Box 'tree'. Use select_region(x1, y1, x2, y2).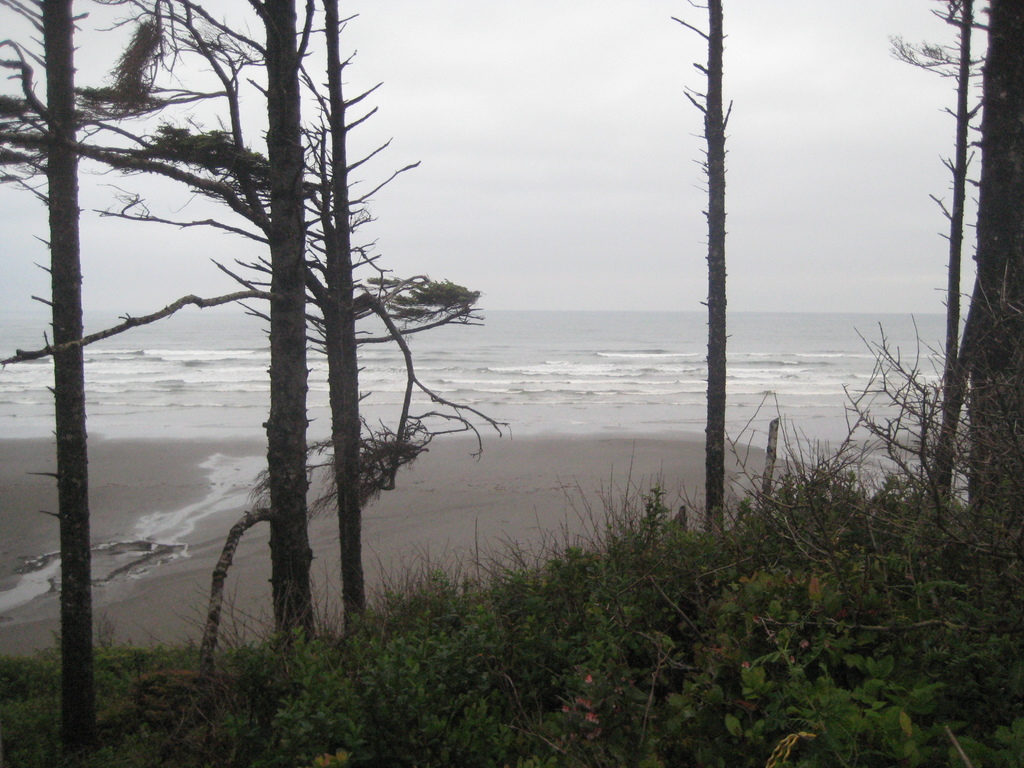
select_region(0, 0, 323, 669).
